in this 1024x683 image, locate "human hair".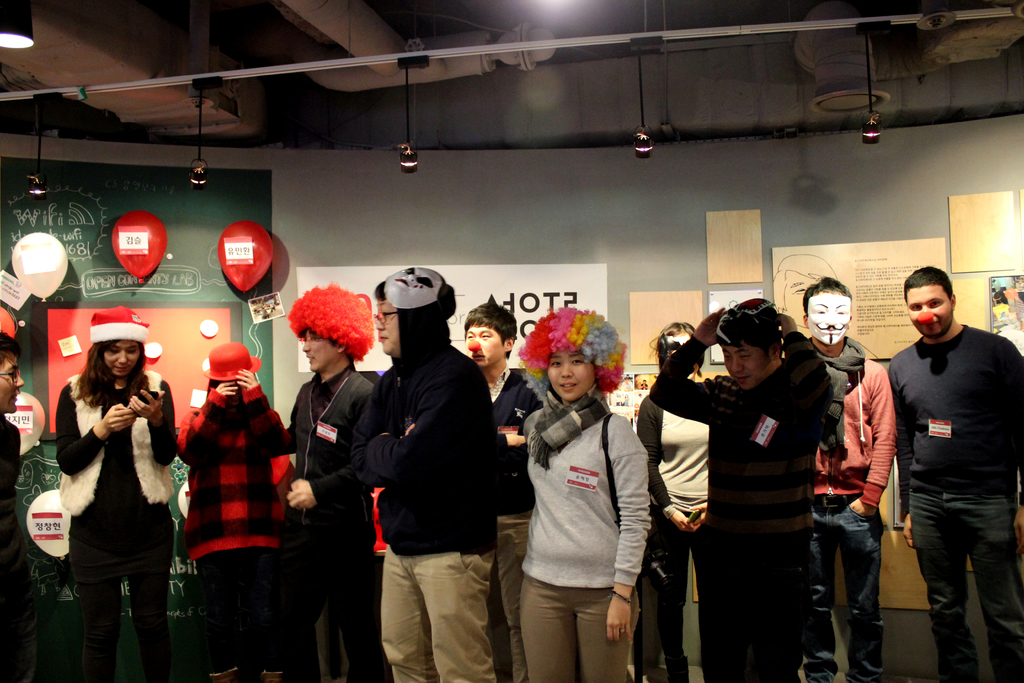
Bounding box: detection(804, 277, 851, 314).
